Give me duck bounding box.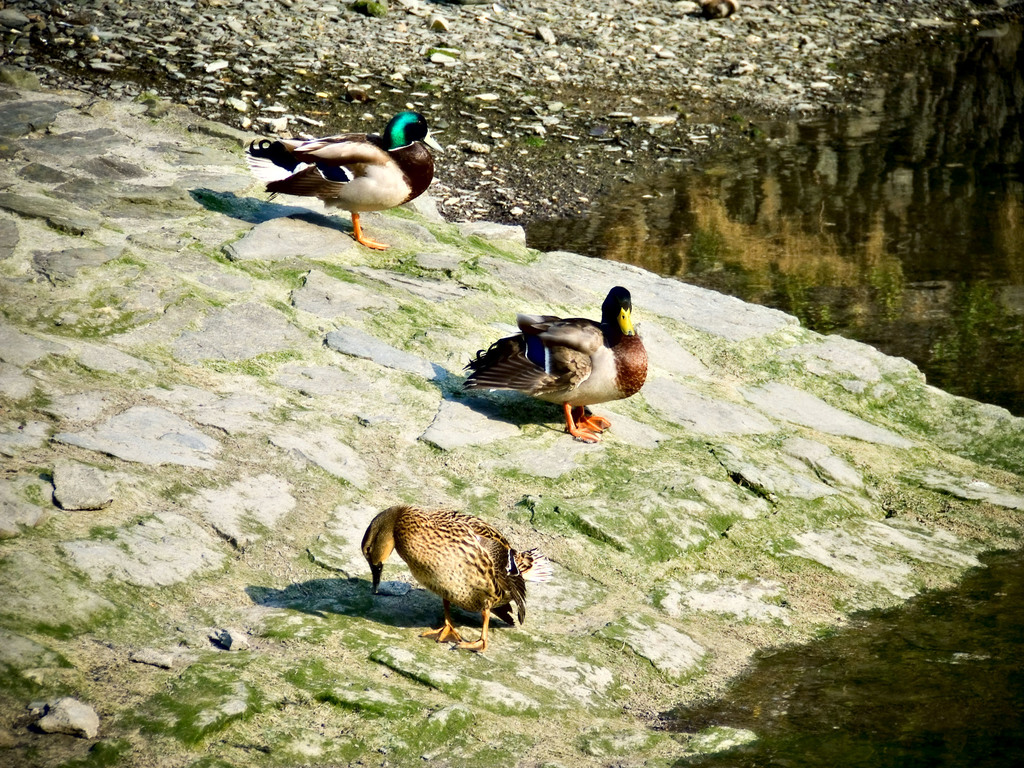
box=[470, 286, 656, 437].
